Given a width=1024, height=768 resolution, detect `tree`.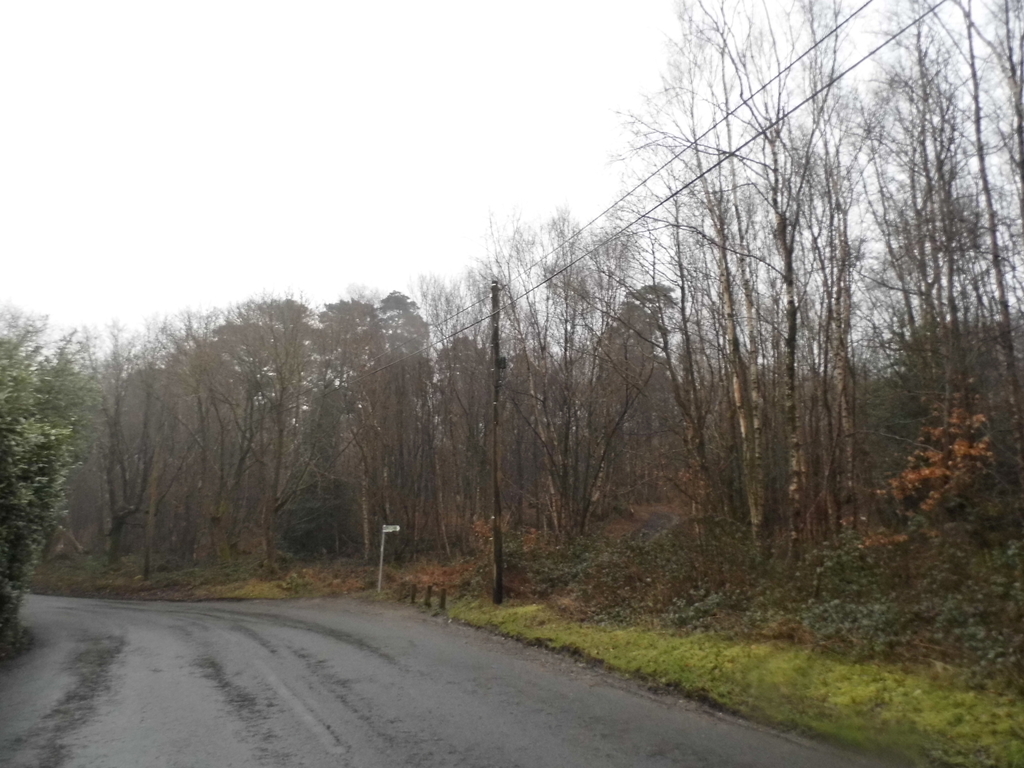
detection(803, 0, 867, 477).
